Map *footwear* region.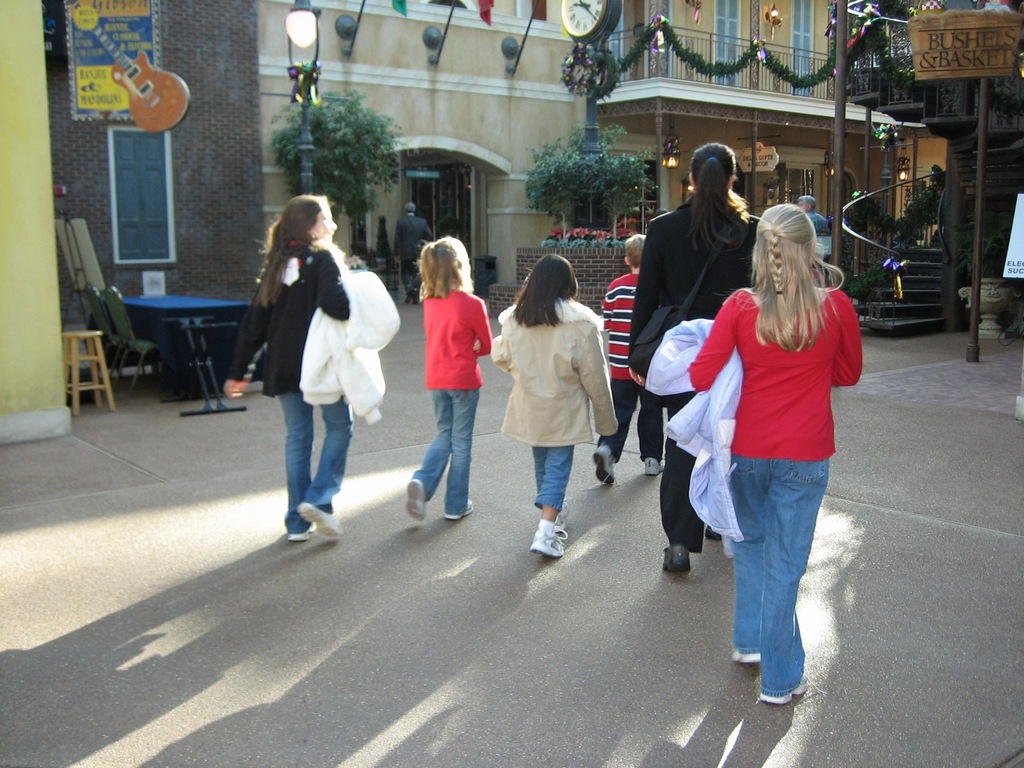
Mapped to (left=288, top=532, right=313, bottom=540).
